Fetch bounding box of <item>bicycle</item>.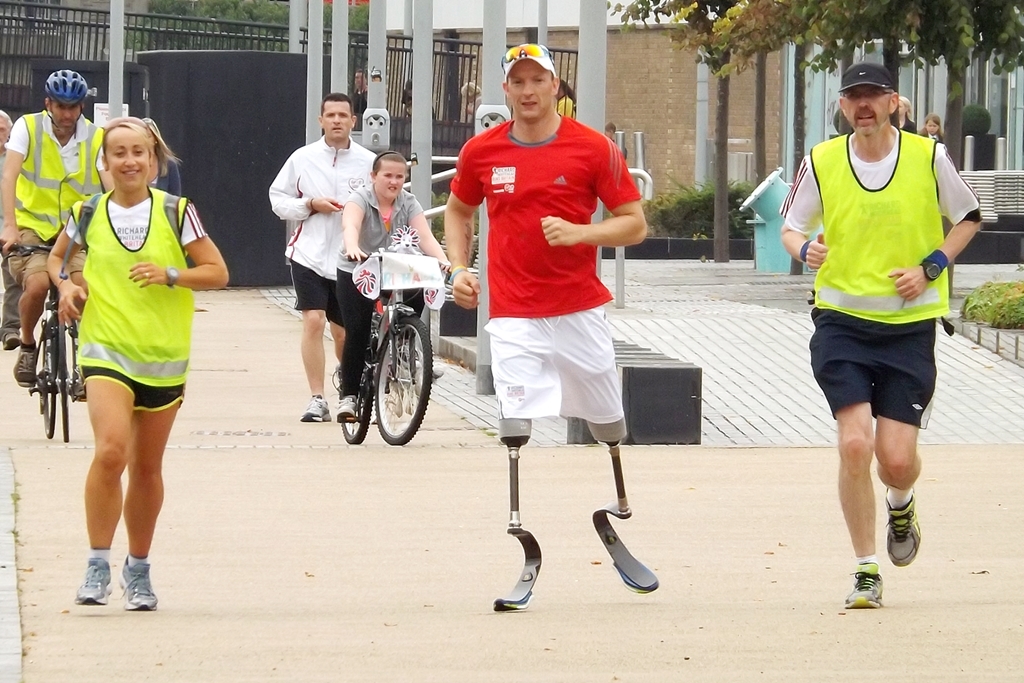
Bbox: (x1=6, y1=234, x2=94, y2=440).
